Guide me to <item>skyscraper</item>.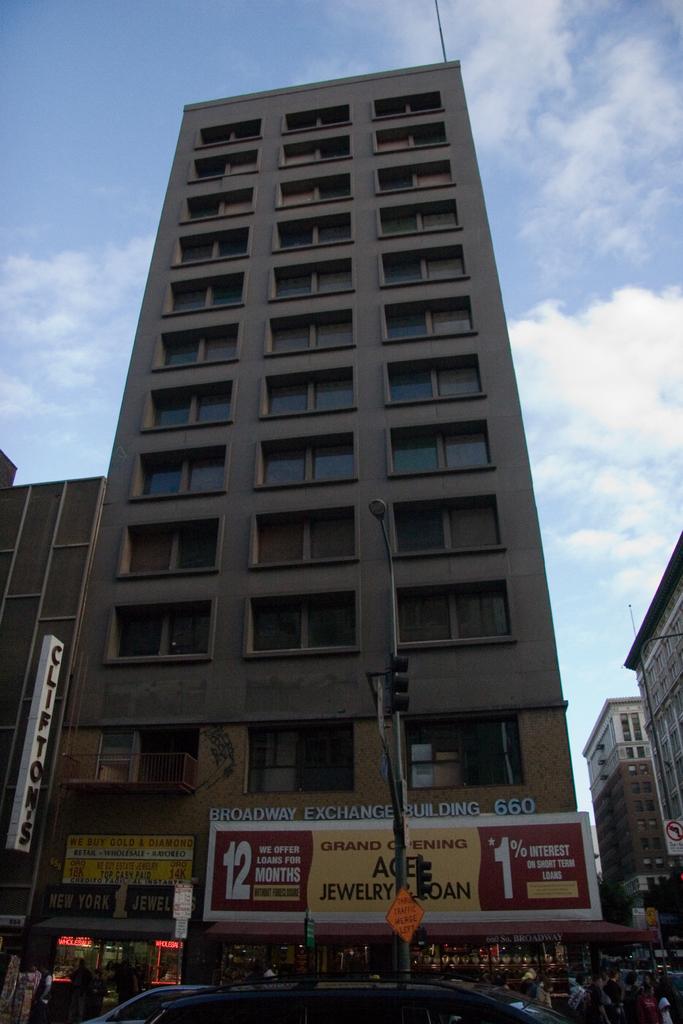
Guidance: {"left": 0, "top": 33, "right": 618, "bottom": 980}.
